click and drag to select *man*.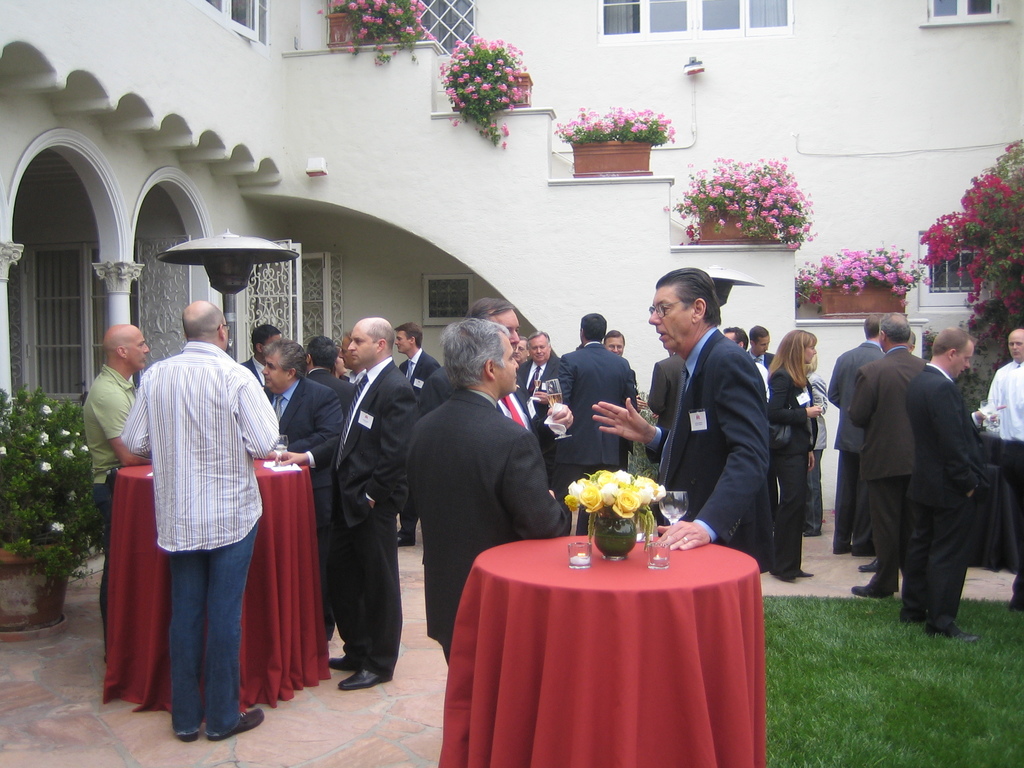
Selection: locate(986, 328, 1023, 439).
